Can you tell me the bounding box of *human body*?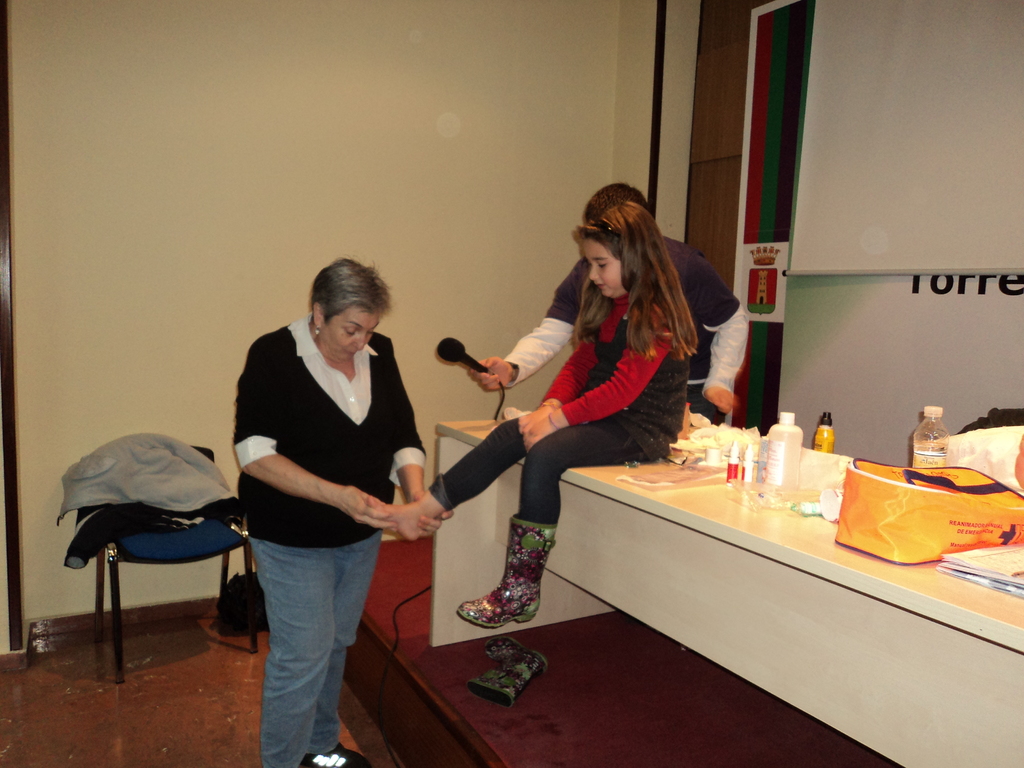
bbox=[416, 198, 695, 636].
